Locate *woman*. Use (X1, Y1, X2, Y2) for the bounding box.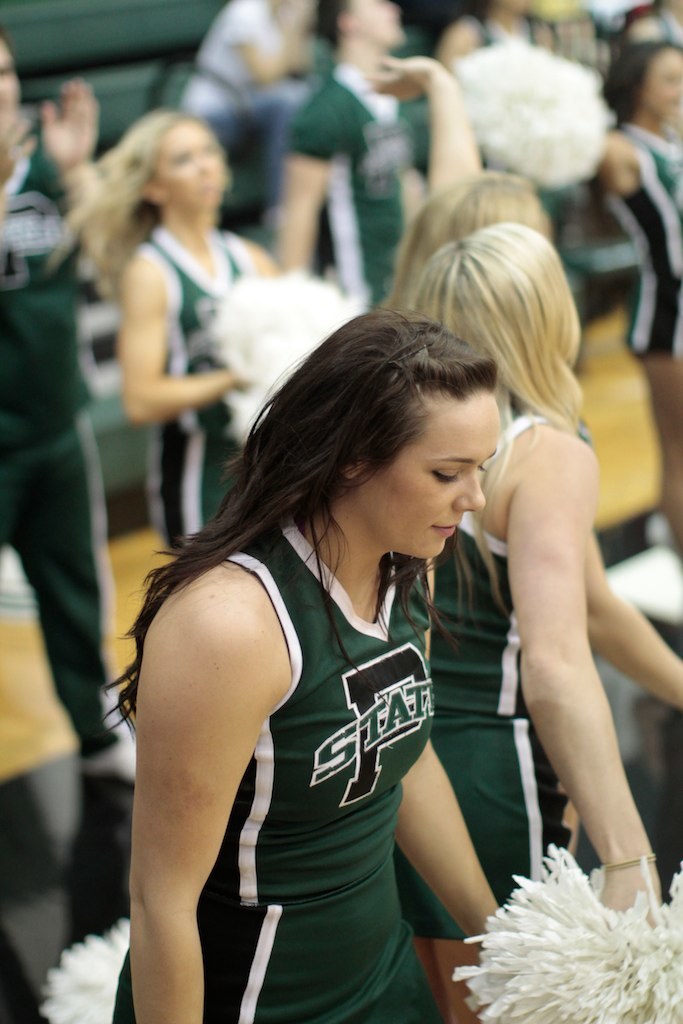
(395, 214, 682, 1023).
